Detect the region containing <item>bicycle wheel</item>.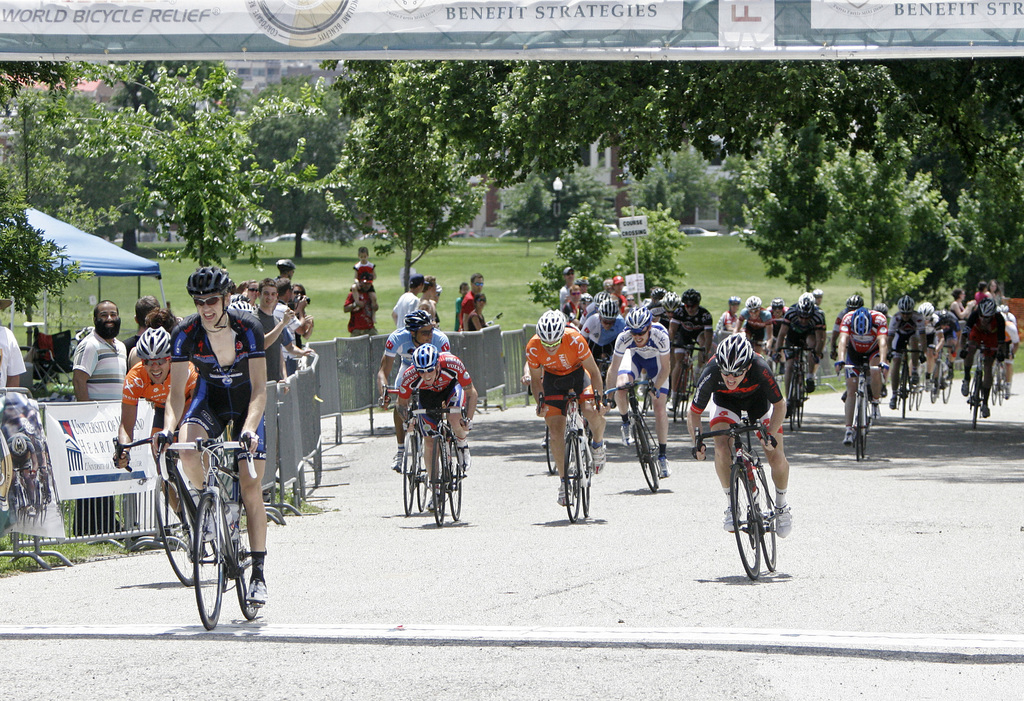
BBox(852, 395, 860, 461).
